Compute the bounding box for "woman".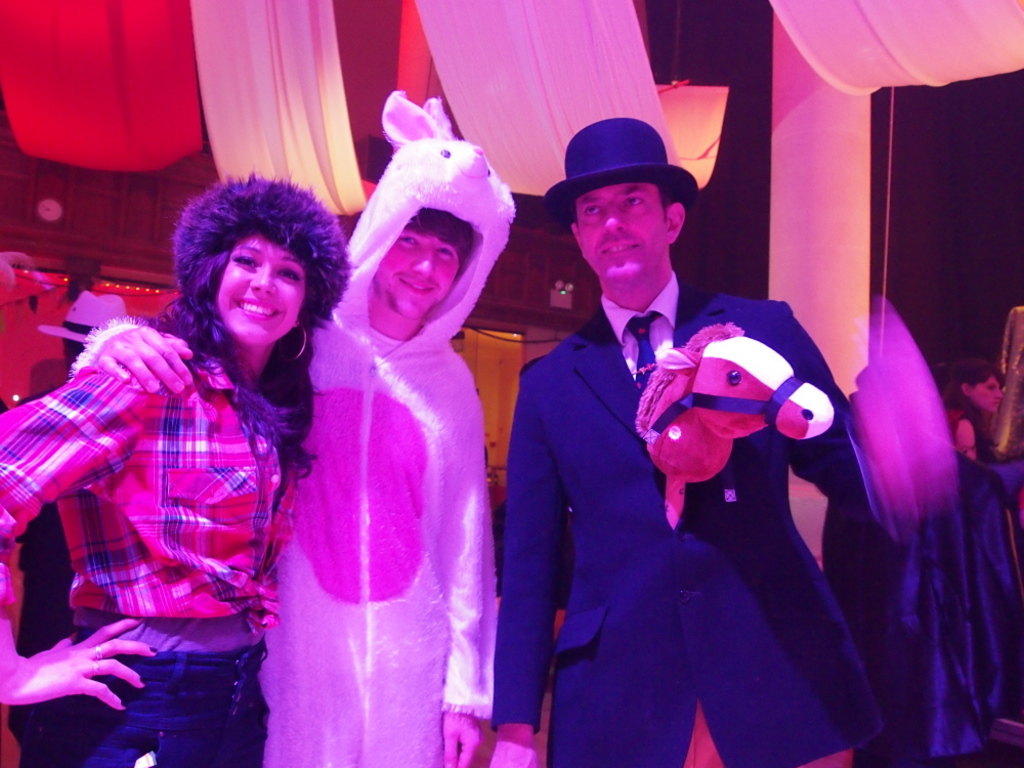
<region>940, 351, 1006, 466</region>.
